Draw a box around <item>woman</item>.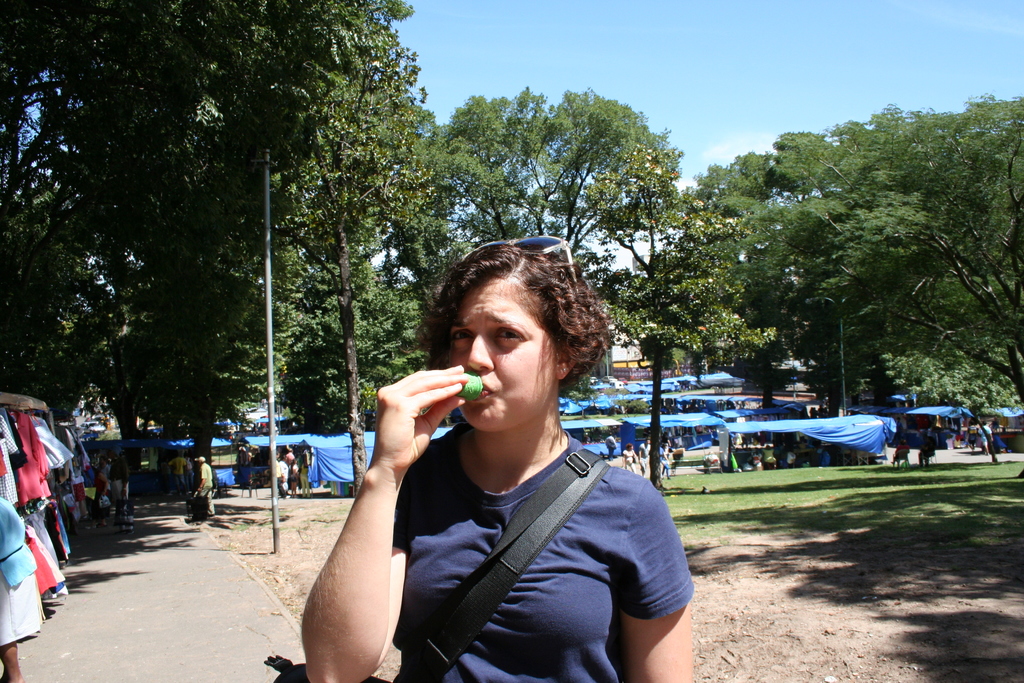
BBox(283, 452, 298, 496).
